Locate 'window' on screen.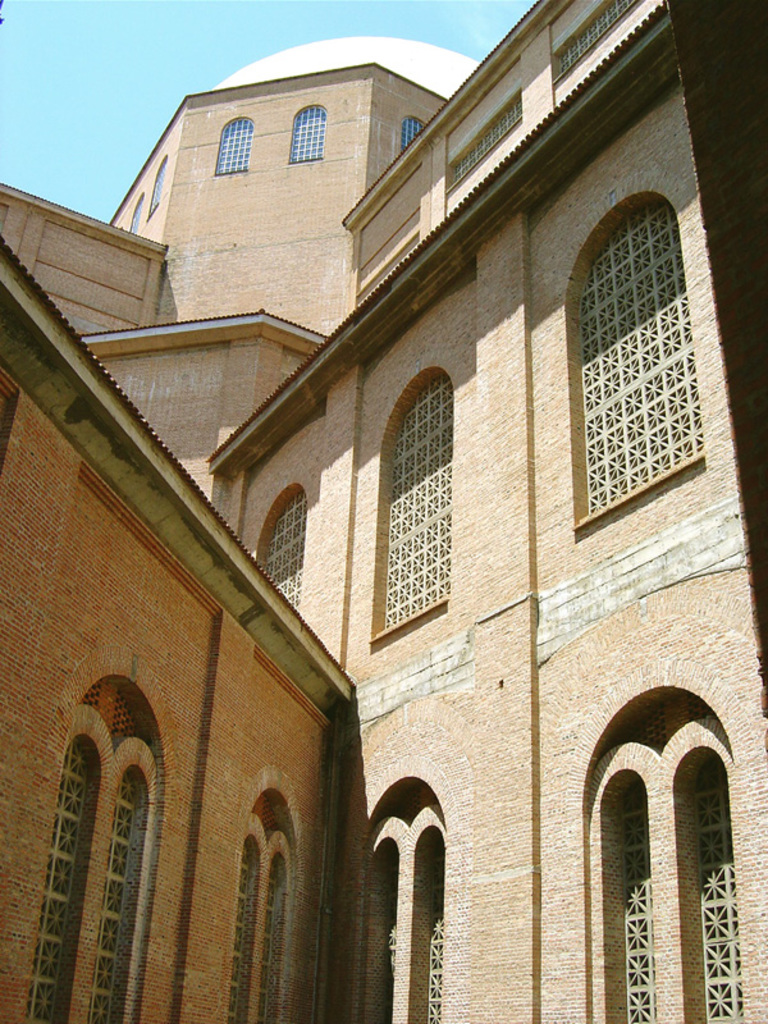
On screen at pyautogui.locateOnScreen(218, 119, 251, 172).
